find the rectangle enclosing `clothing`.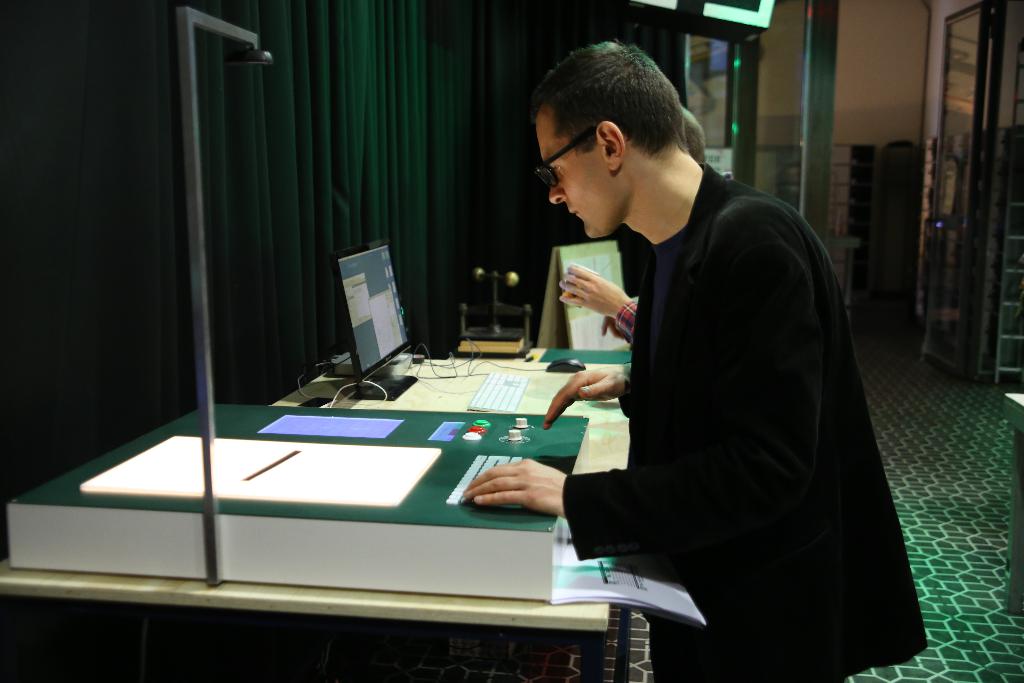
pyautogui.locateOnScreen(561, 163, 931, 682).
